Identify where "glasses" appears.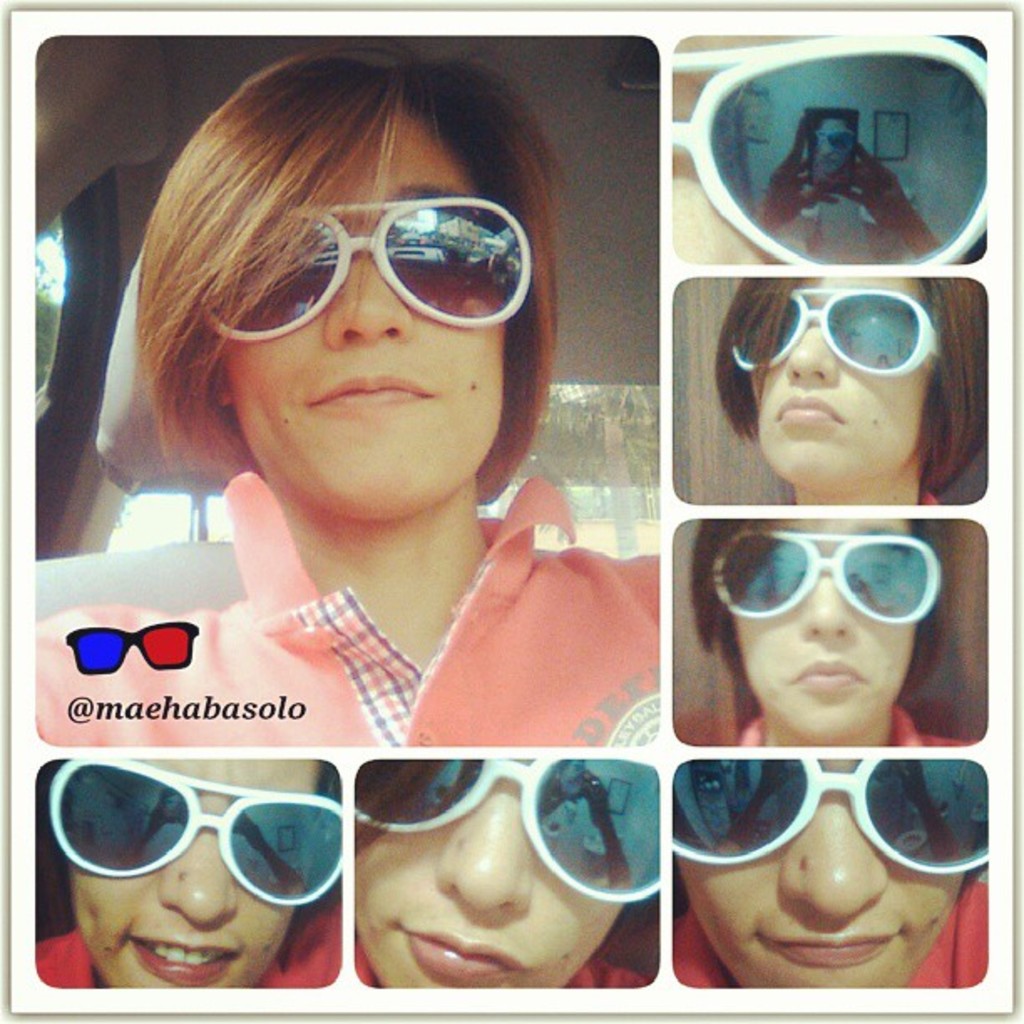
Appears at BBox(44, 740, 353, 917).
